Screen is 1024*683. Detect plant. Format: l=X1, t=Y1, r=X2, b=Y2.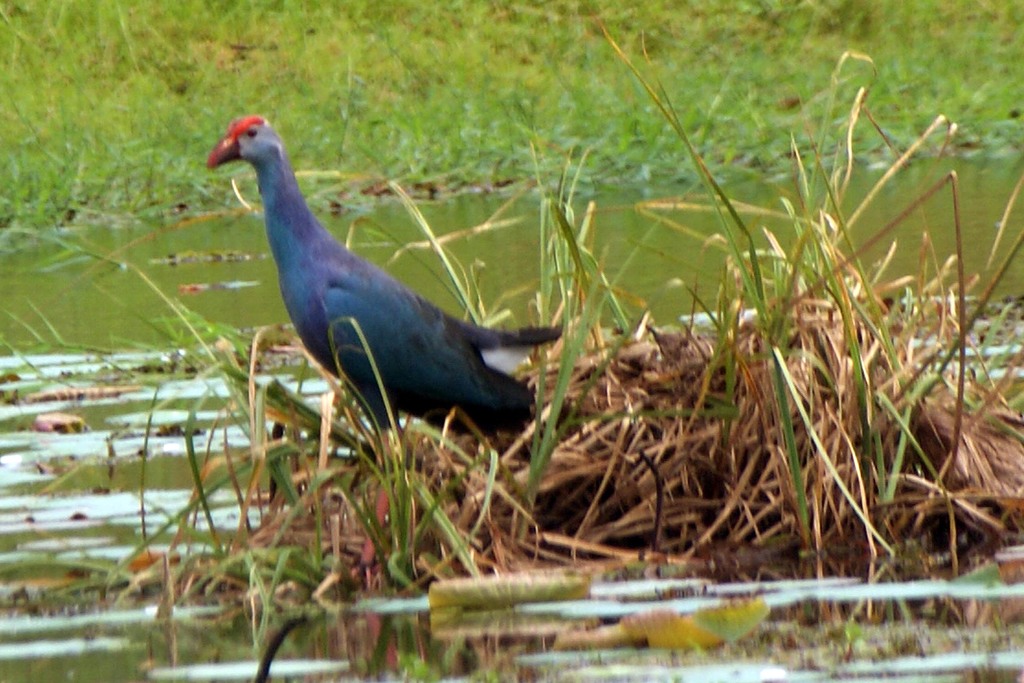
l=53, t=19, r=998, b=605.
